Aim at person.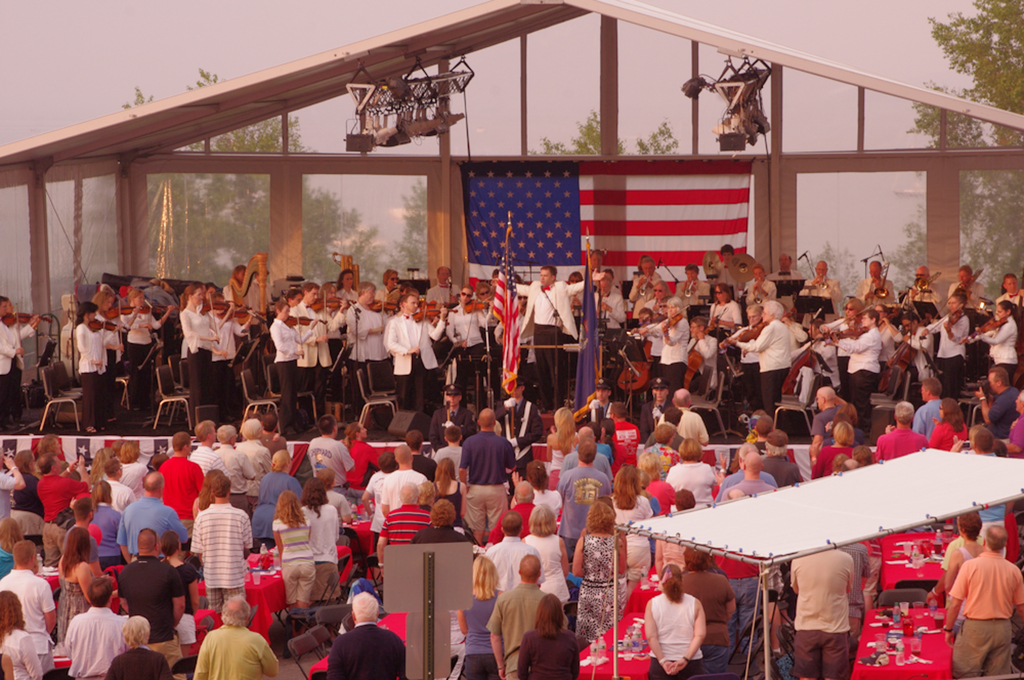
Aimed at locate(298, 479, 342, 606).
